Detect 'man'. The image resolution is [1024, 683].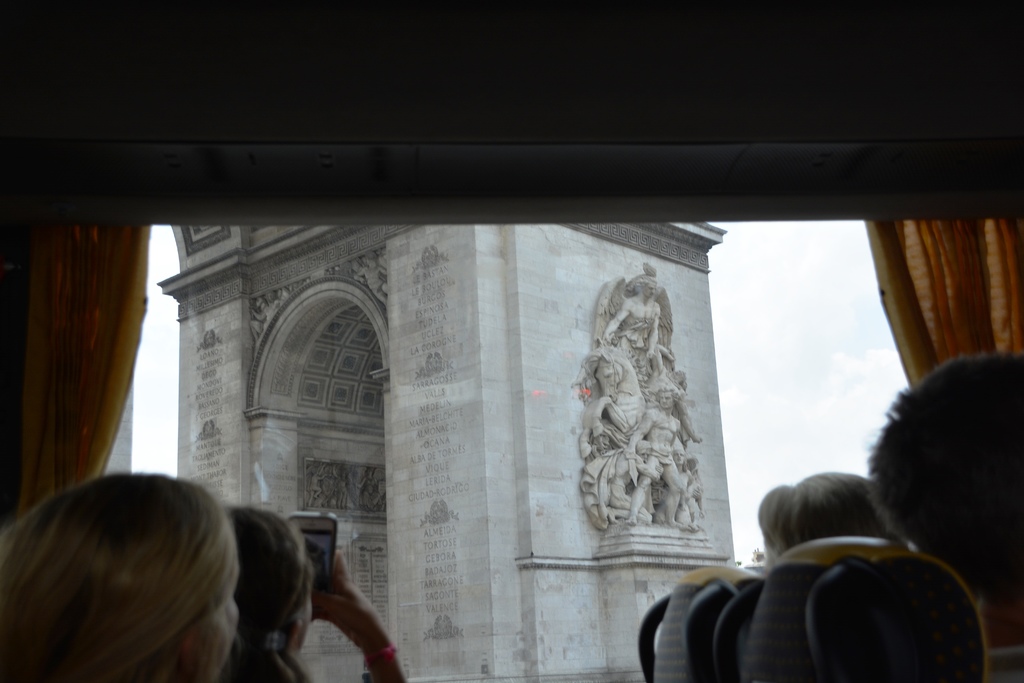
x1=863, y1=352, x2=1023, y2=647.
